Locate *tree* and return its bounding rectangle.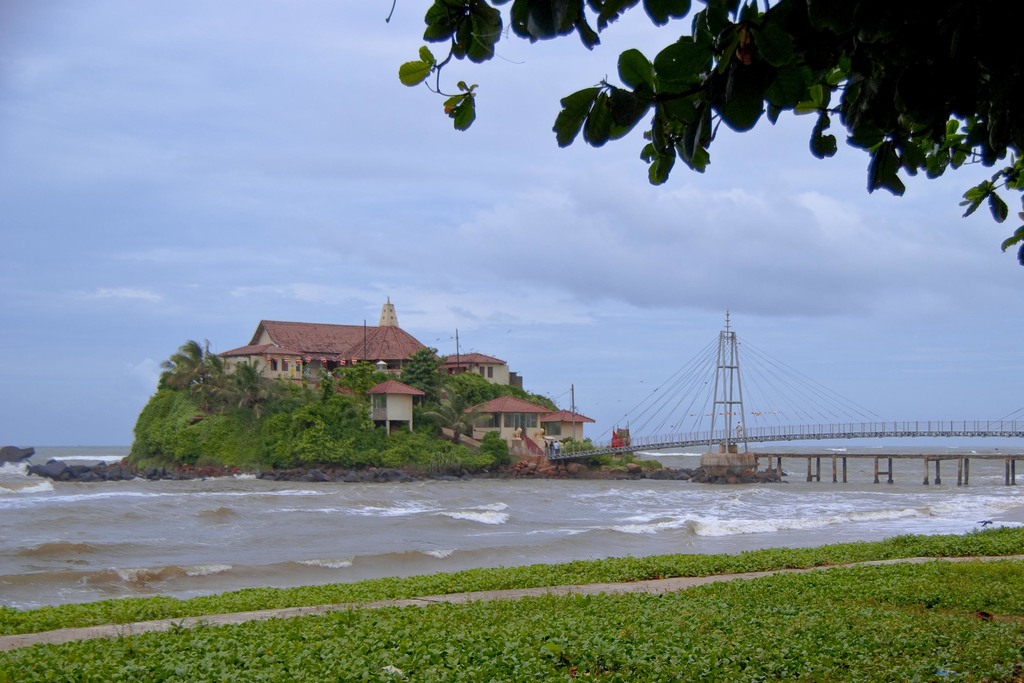
221/356/276/424.
